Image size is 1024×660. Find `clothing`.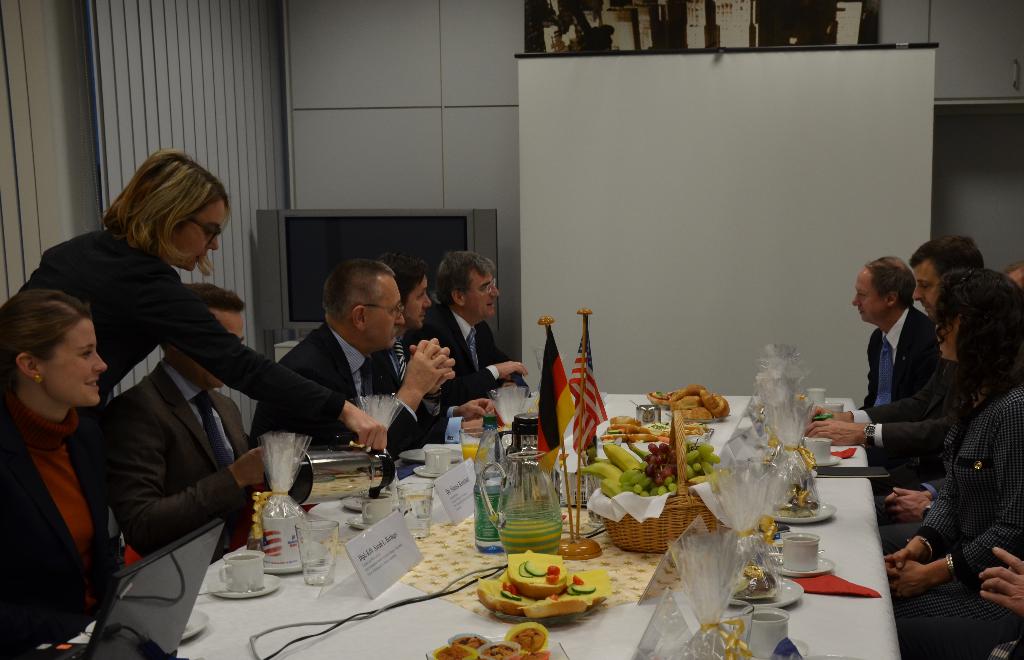
248,322,436,462.
